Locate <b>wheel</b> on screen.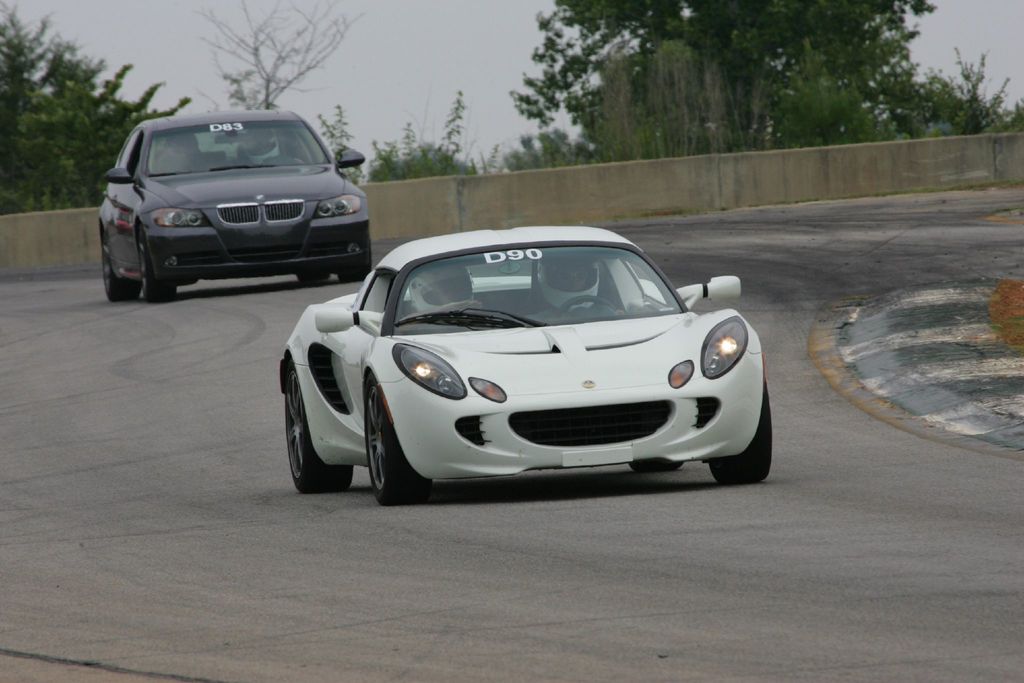
On screen at 365/372/429/498.
